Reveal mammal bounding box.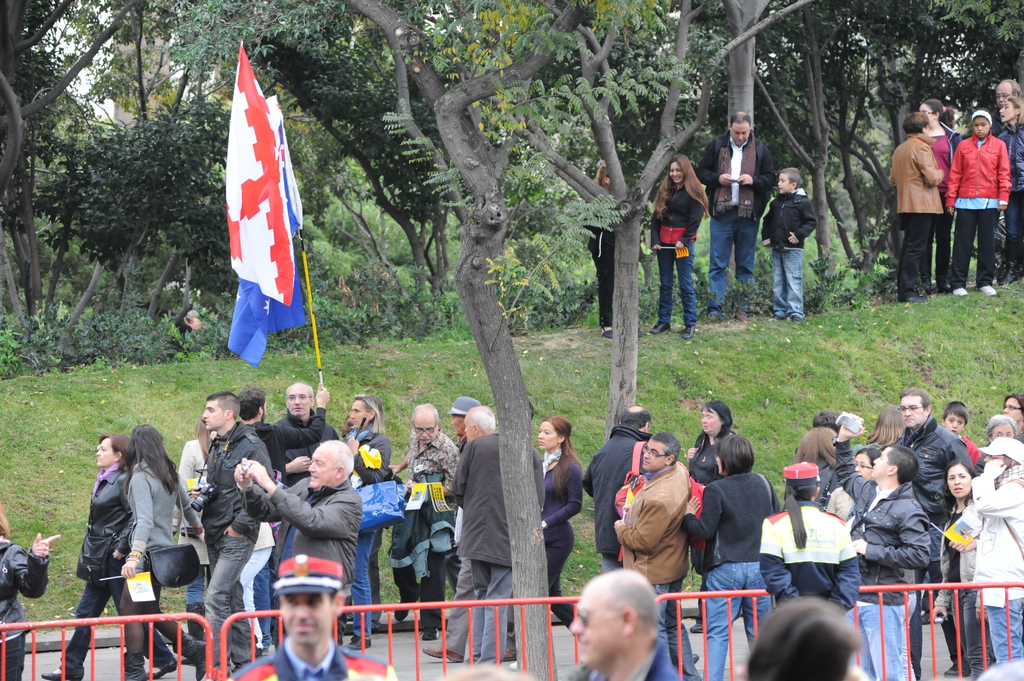
Revealed: pyautogui.locateOnScreen(269, 377, 343, 573).
